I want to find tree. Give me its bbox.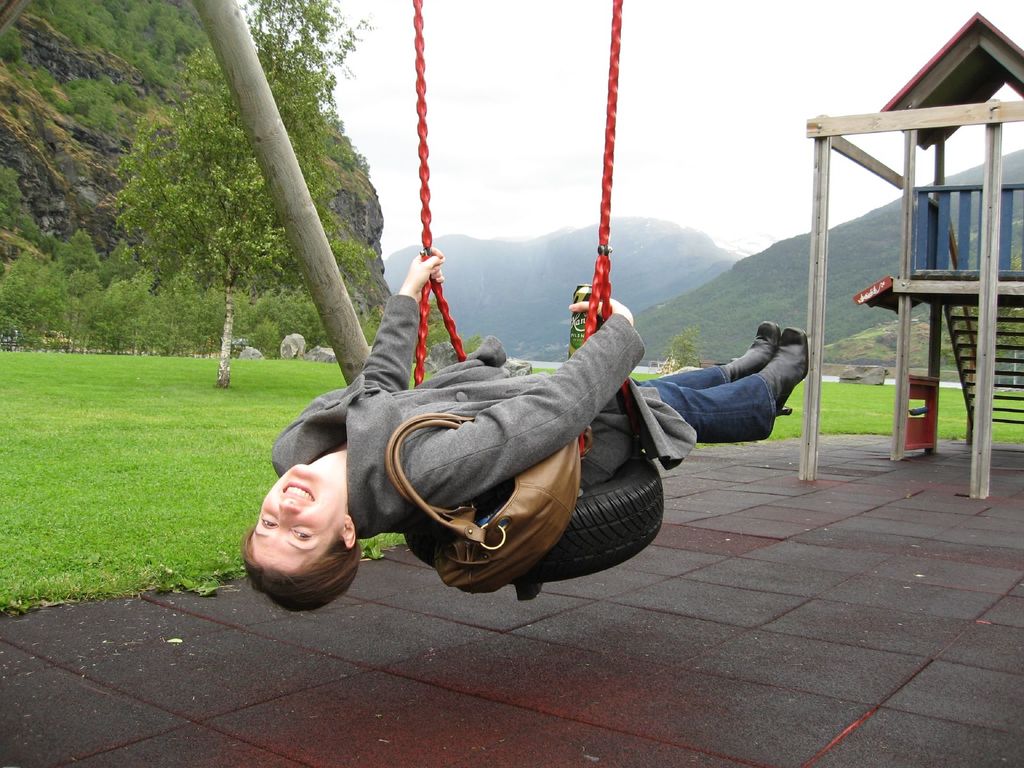
(543,136,1016,363).
